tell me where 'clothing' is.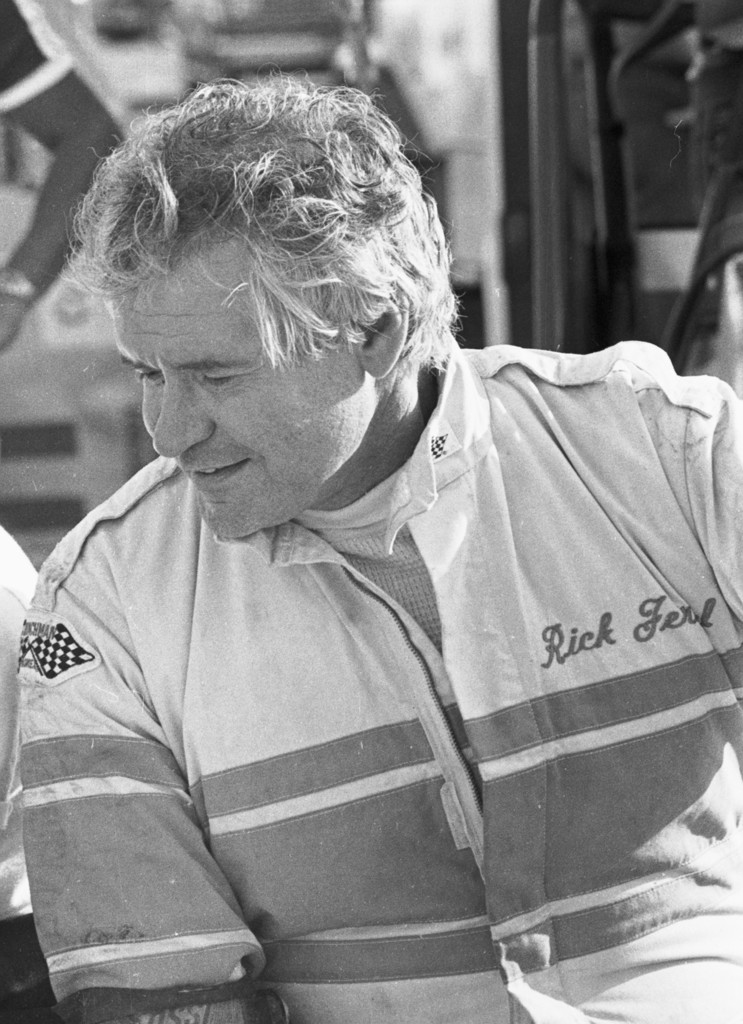
'clothing' is at pyautogui.locateOnScreen(0, 524, 56, 1023).
